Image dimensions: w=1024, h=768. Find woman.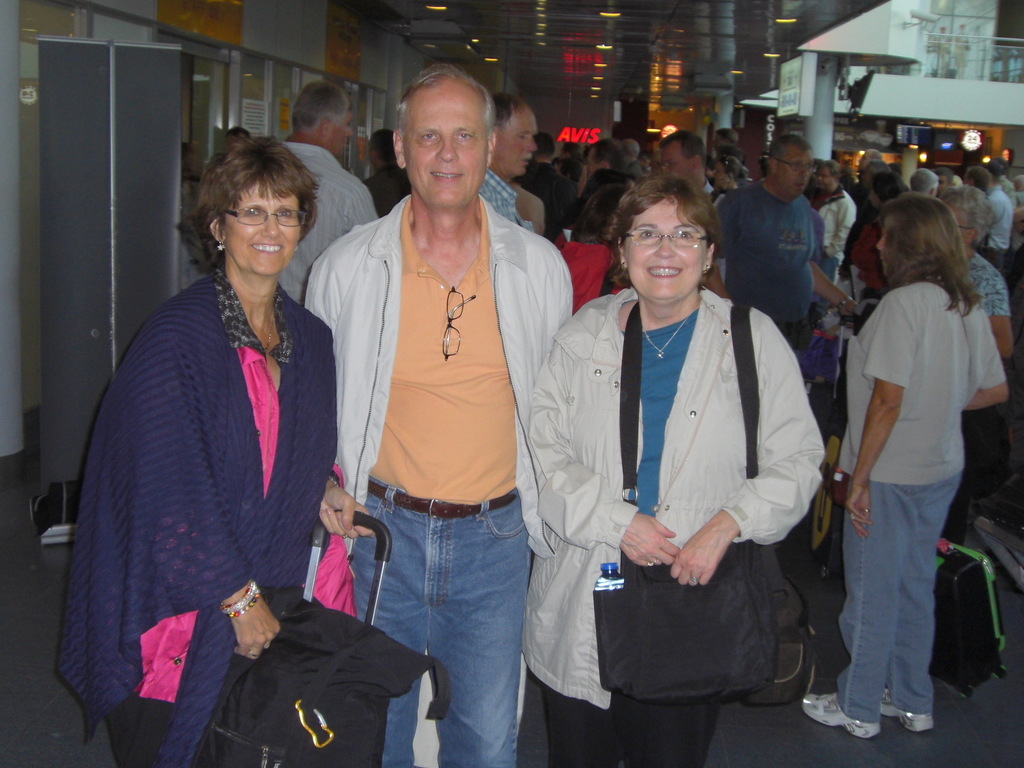
l=839, t=202, r=1002, b=743.
